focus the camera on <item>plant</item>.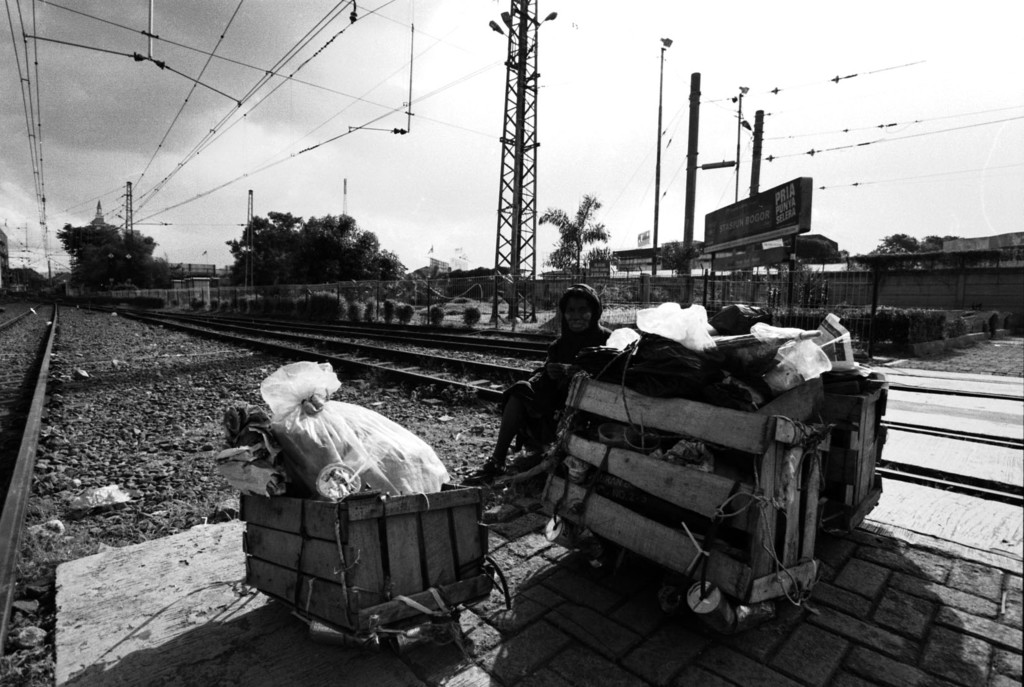
Focus region: [396, 307, 411, 325].
